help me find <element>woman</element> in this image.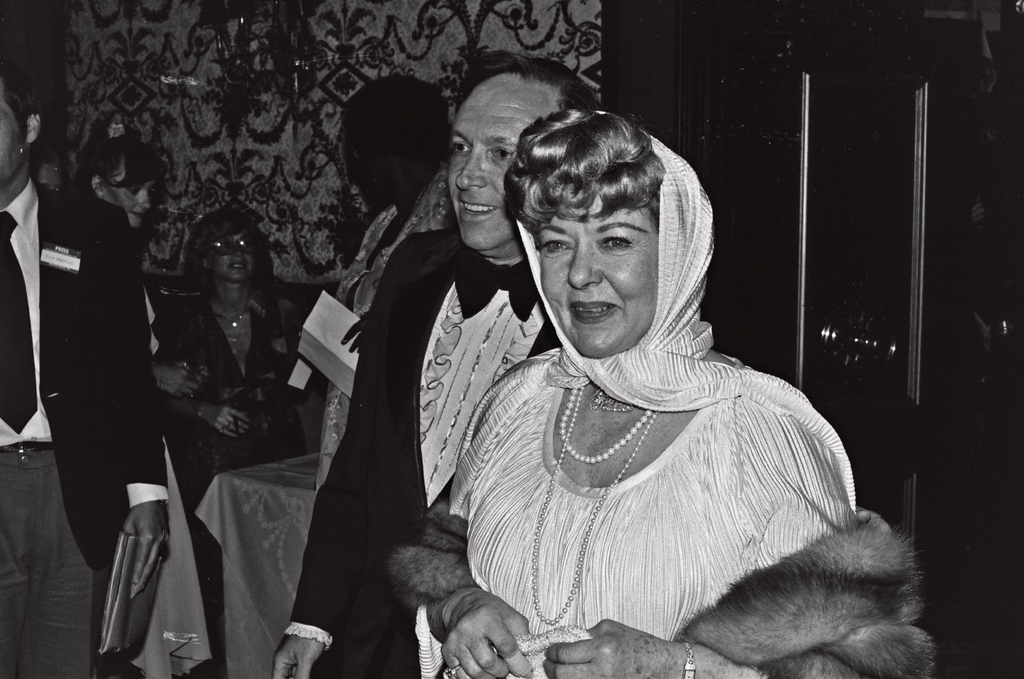
Found it: crop(394, 111, 943, 678).
